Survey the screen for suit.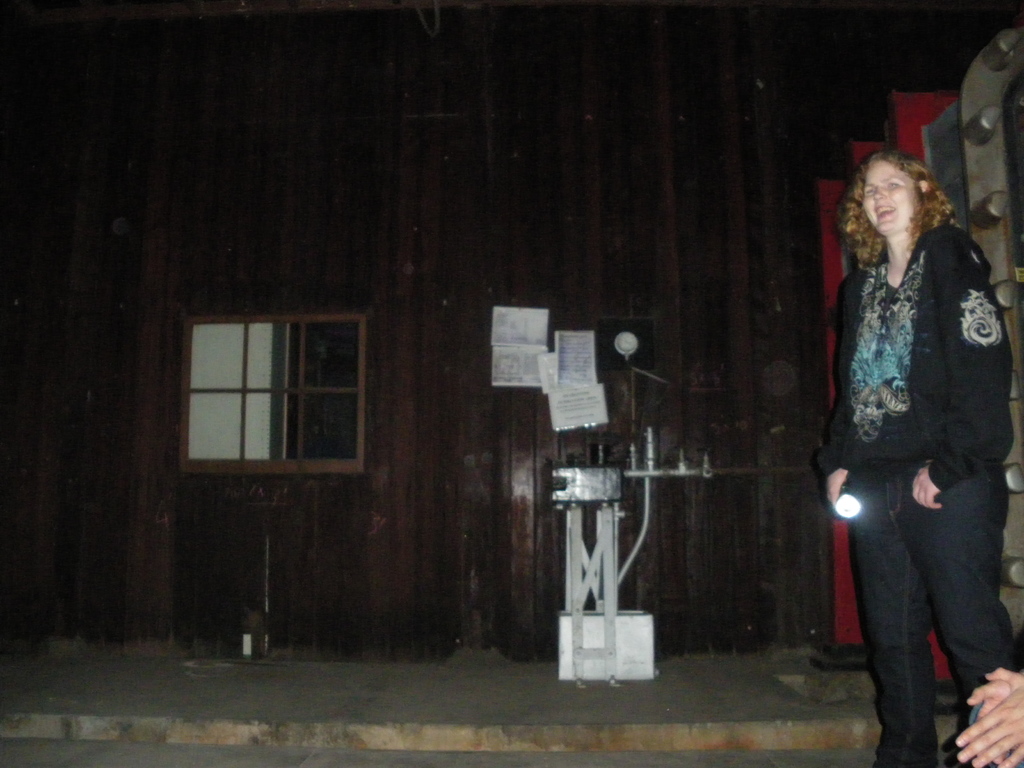
Survey found: pyautogui.locateOnScreen(810, 237, 1019, 747).
